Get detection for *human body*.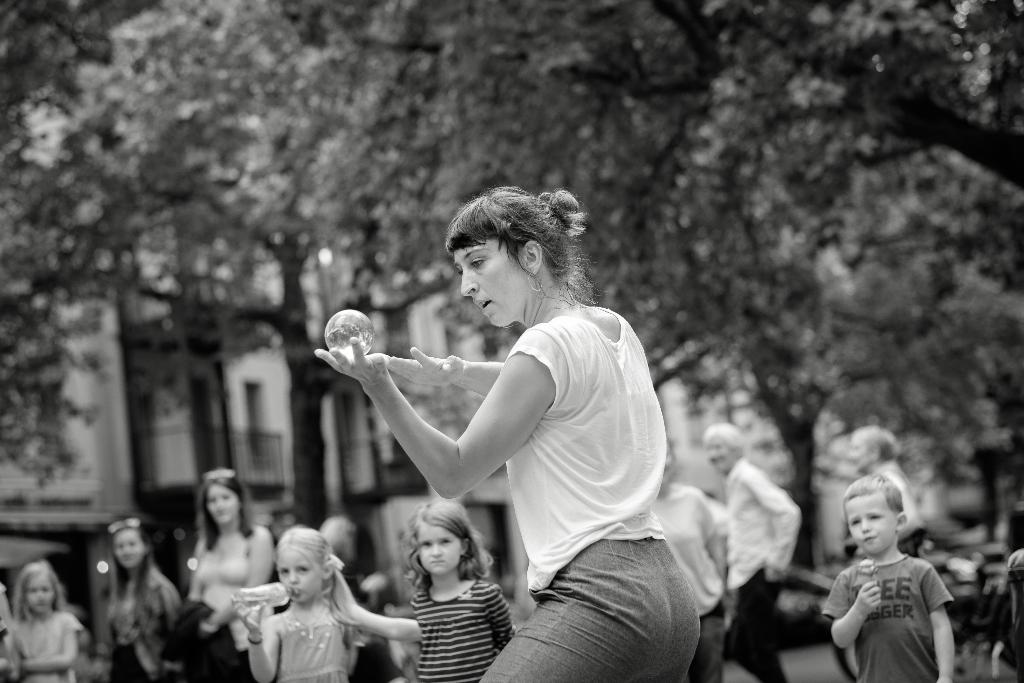
Detection: (273, 218, 698, 646).
